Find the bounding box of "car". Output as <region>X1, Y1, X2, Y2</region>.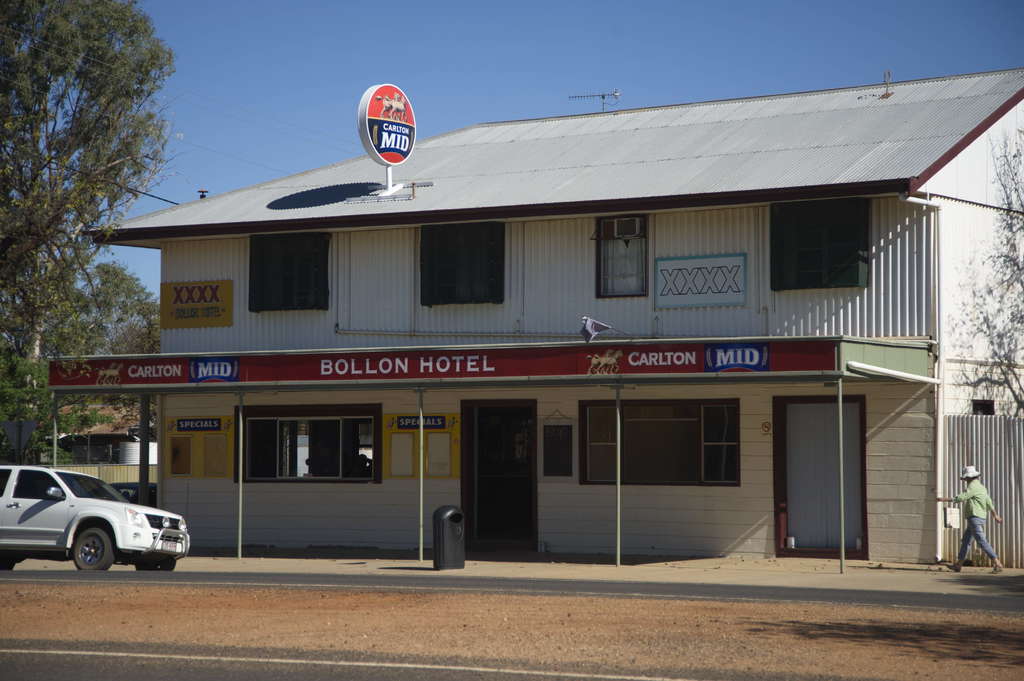
<region>0, 465, 191, 572</region>.
